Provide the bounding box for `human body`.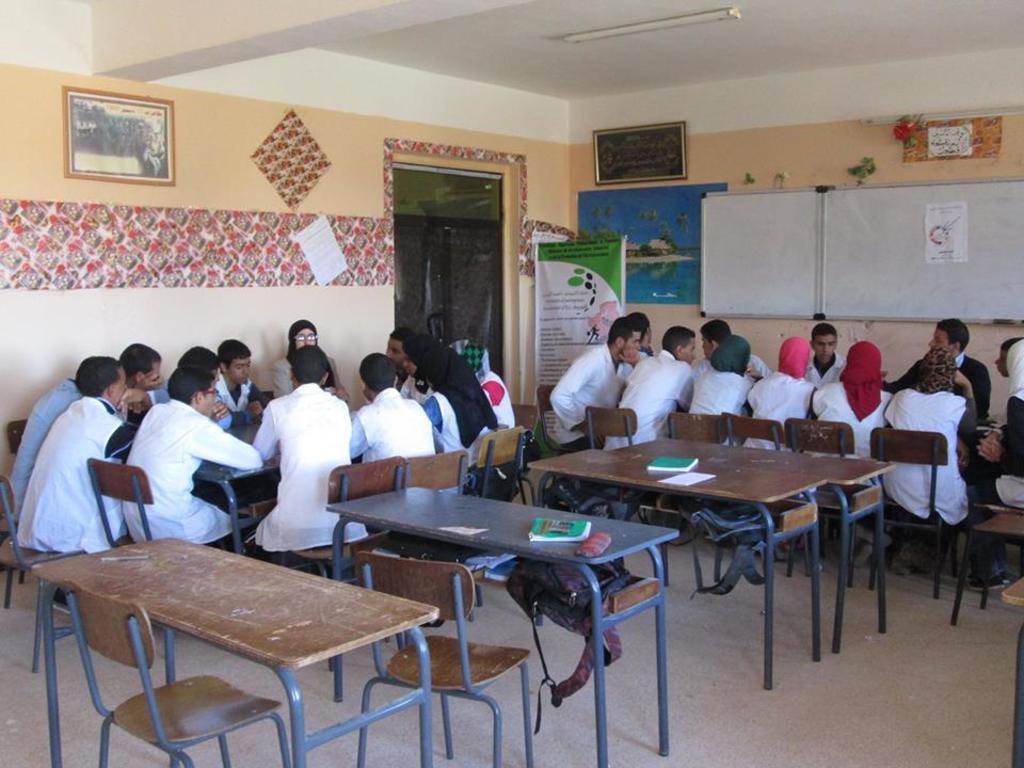
l=879, t=345, r=983, b=549.
